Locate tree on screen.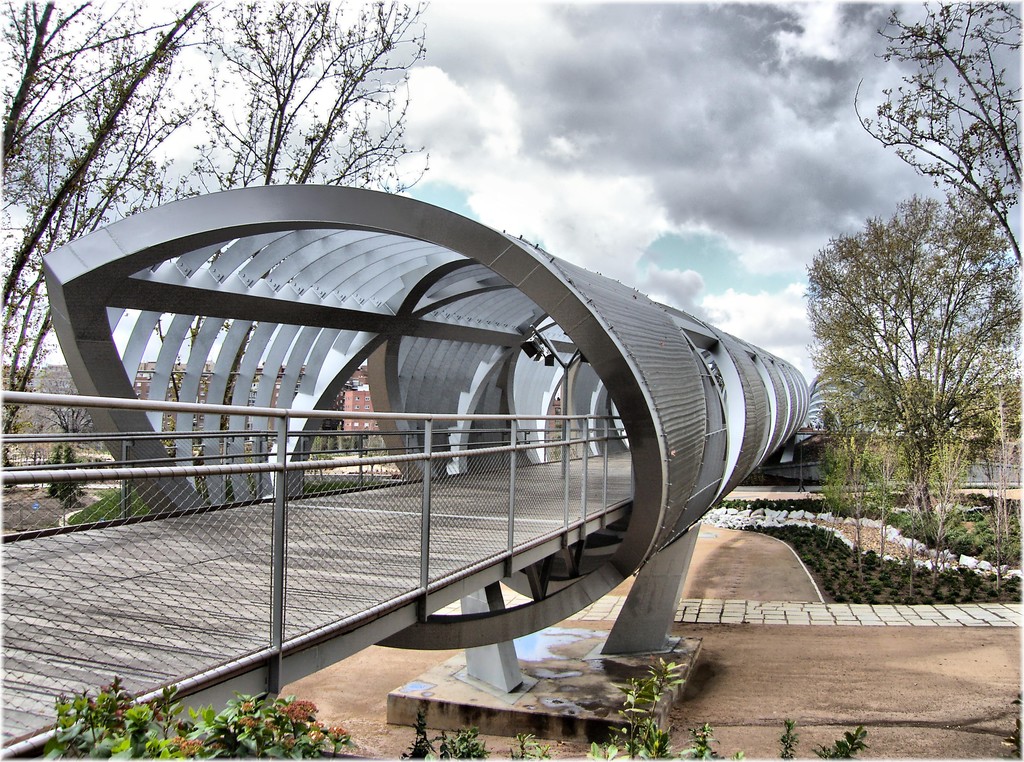
On screen at BBox(850, 0, 1023, 295).
